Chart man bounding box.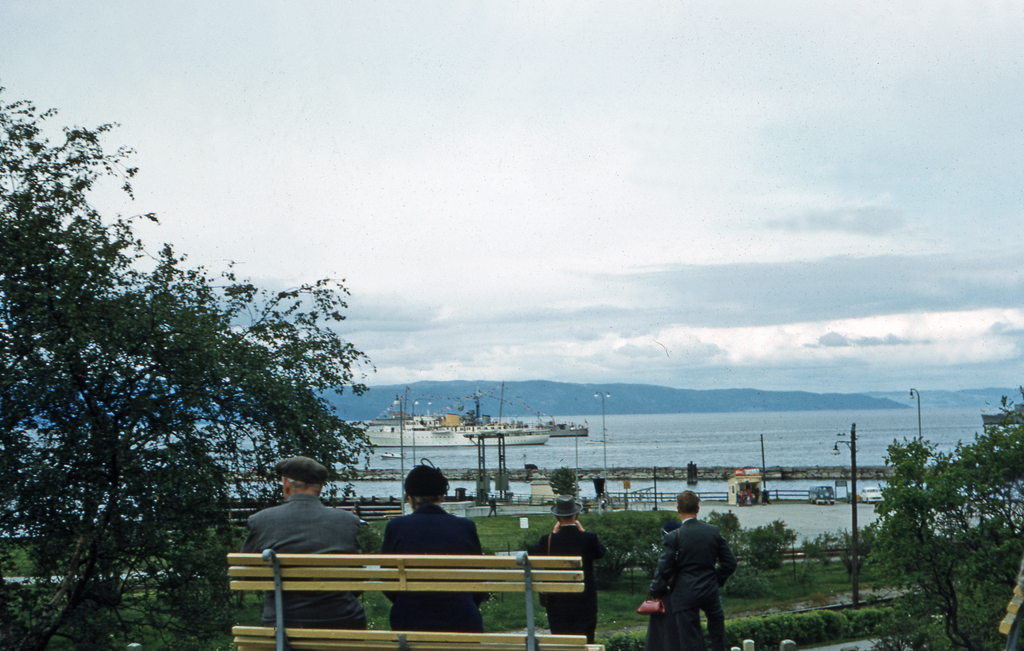
Charted: <box>231,448,402,635</box>.
